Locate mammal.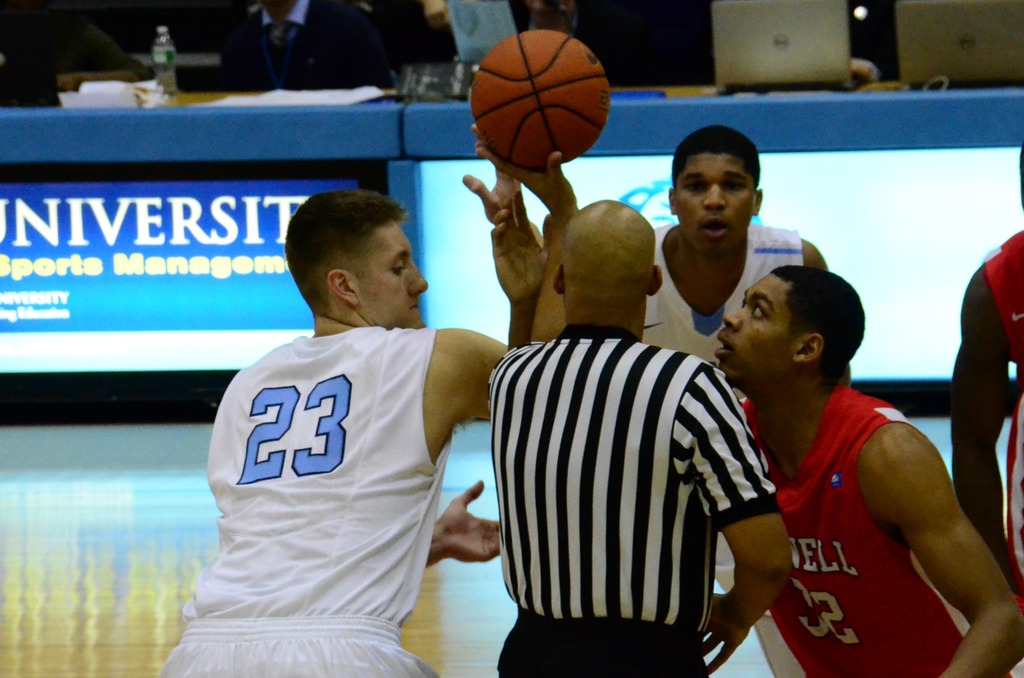
Bounding box: x1=149, y1=179, x2=545, y2=677.
